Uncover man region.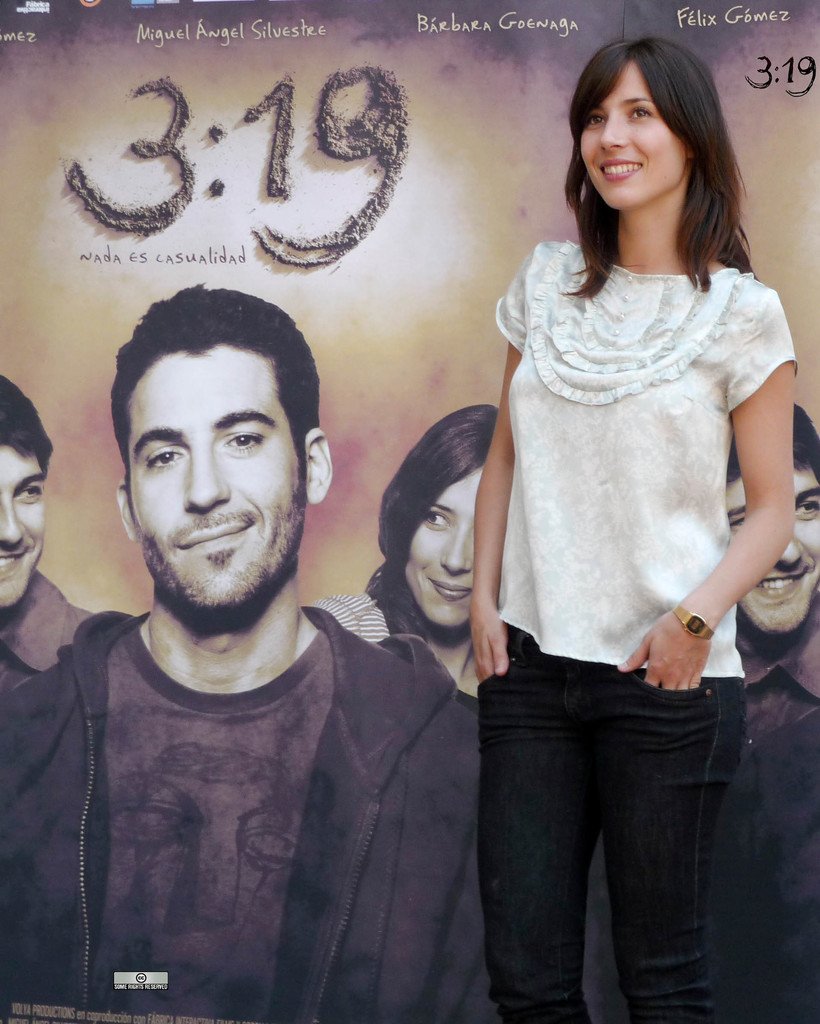
Uncovered: 725 399 819 1023.
